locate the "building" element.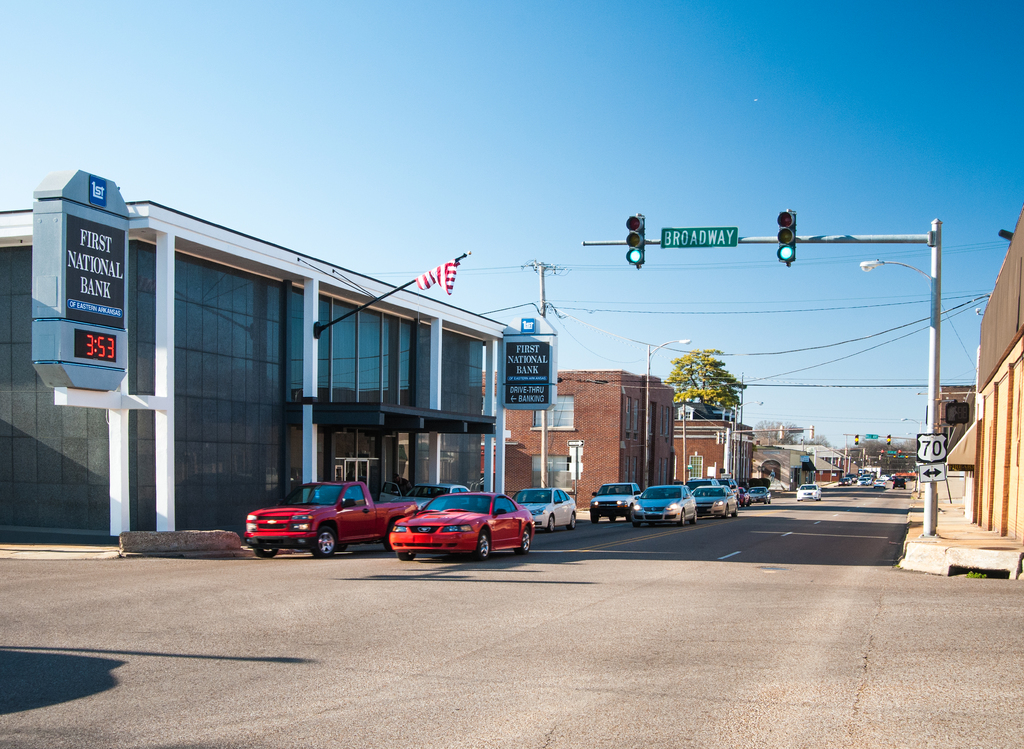
Element bbox: bbox(671, 400, 757, 485).
